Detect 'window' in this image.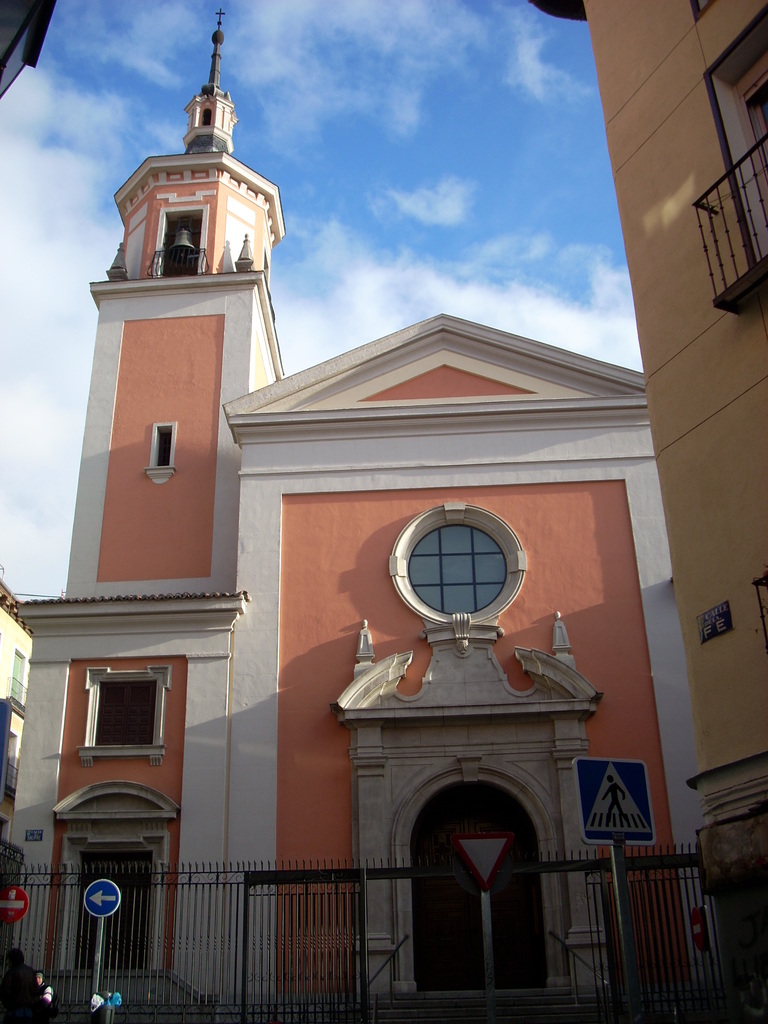
Detection: {"x1": 12, "y1": 652, "x2": 22, "y2": 704}.
